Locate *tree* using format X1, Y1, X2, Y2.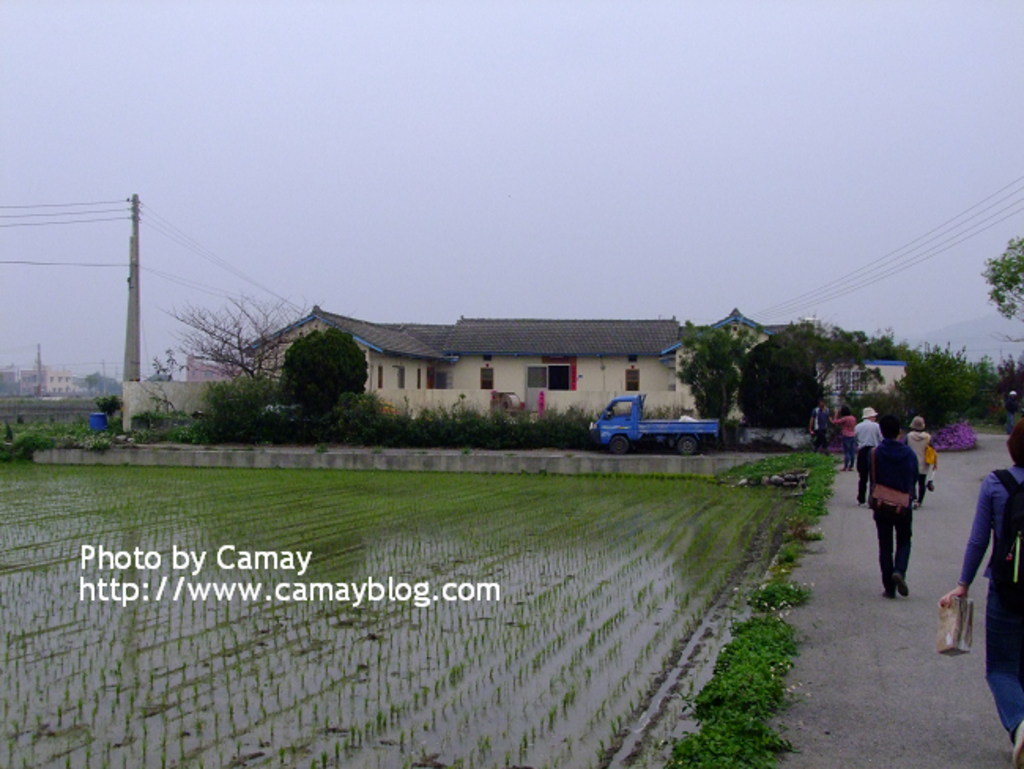
981, 230, 1022, 342.
